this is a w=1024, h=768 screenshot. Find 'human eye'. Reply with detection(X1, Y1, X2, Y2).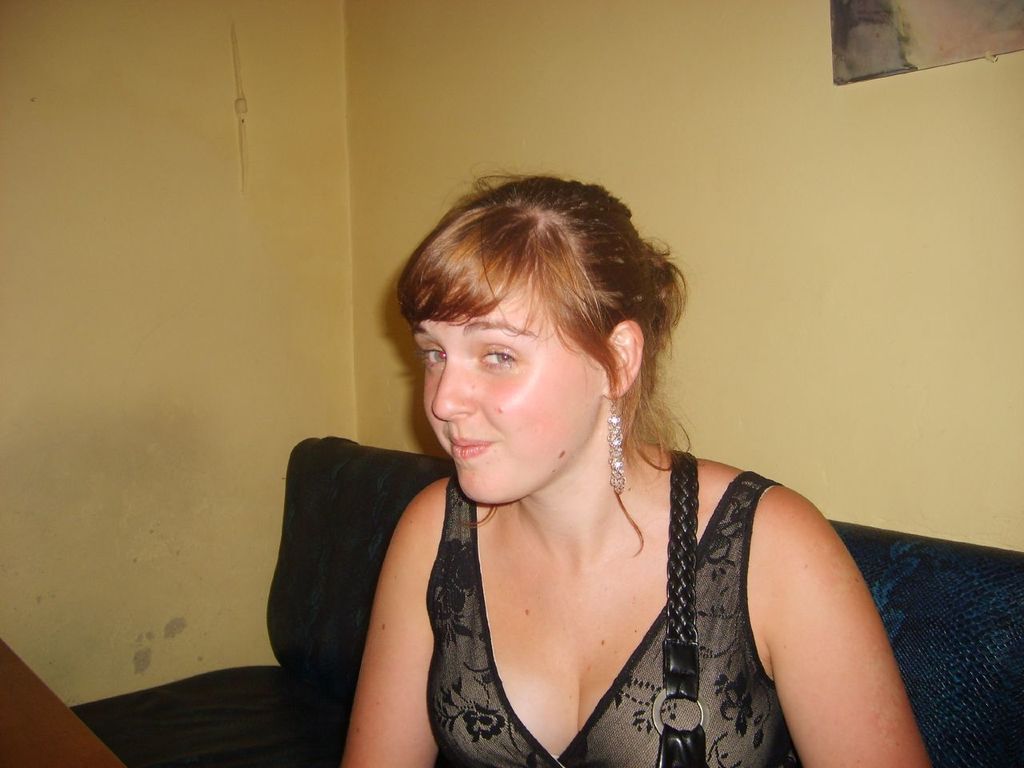
detection(418, 341, 450, 367).
